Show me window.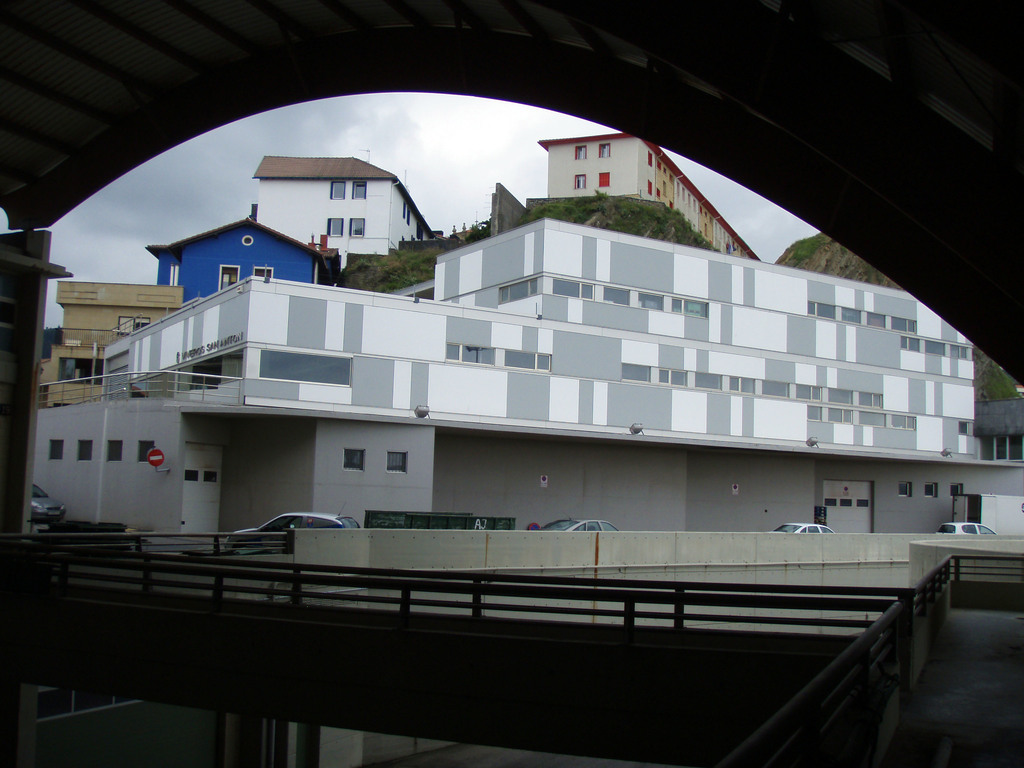
window is here: x1=598, y1=170, x2=612, y2=188.
